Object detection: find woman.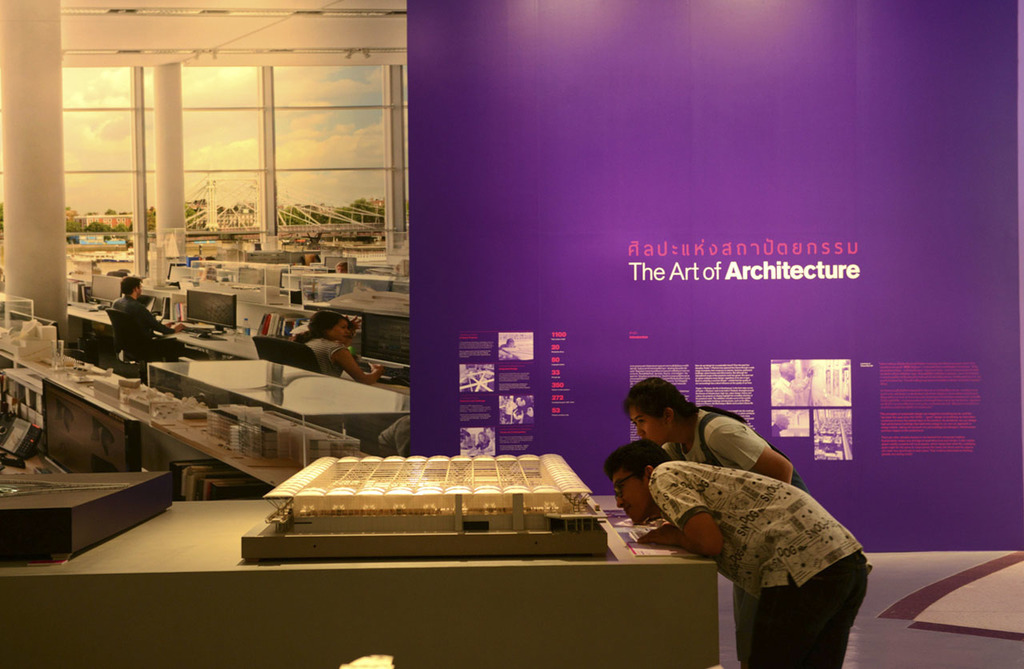
x1=292 y1=310 x2=382 y2=379.
